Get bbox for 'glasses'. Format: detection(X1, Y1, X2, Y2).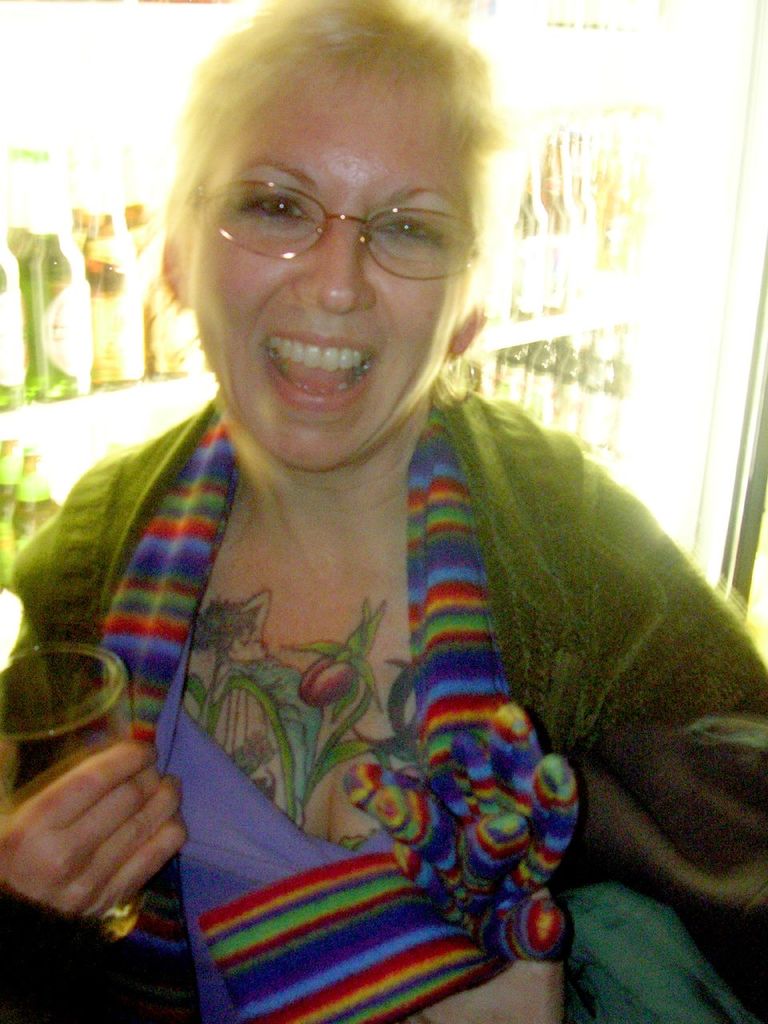
detection(198, 144, 462, 260).
